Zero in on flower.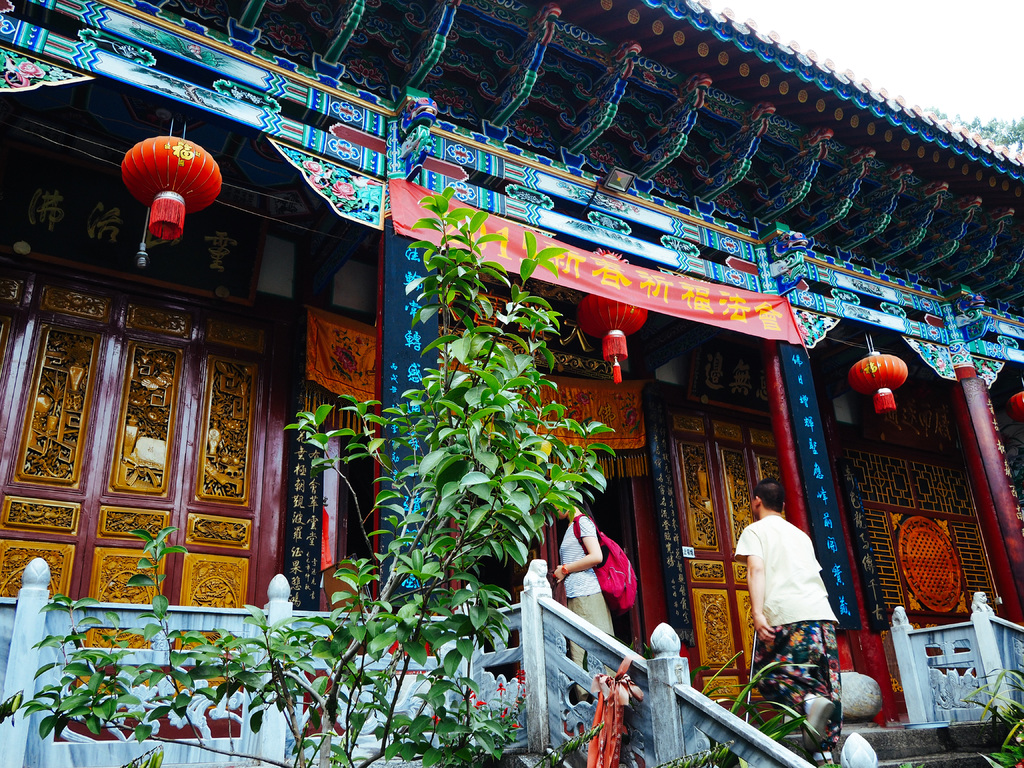
Zeroed in: region(467, 668, 541, 733).
